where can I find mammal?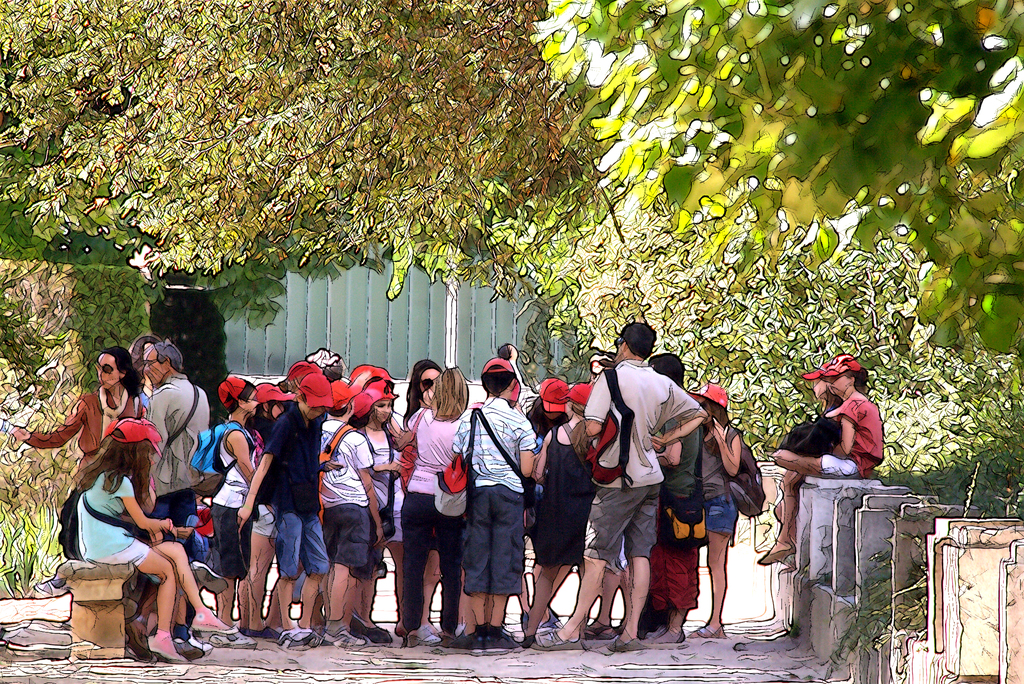
You can find it at left=62, top=421, right=186, bottom=642.
